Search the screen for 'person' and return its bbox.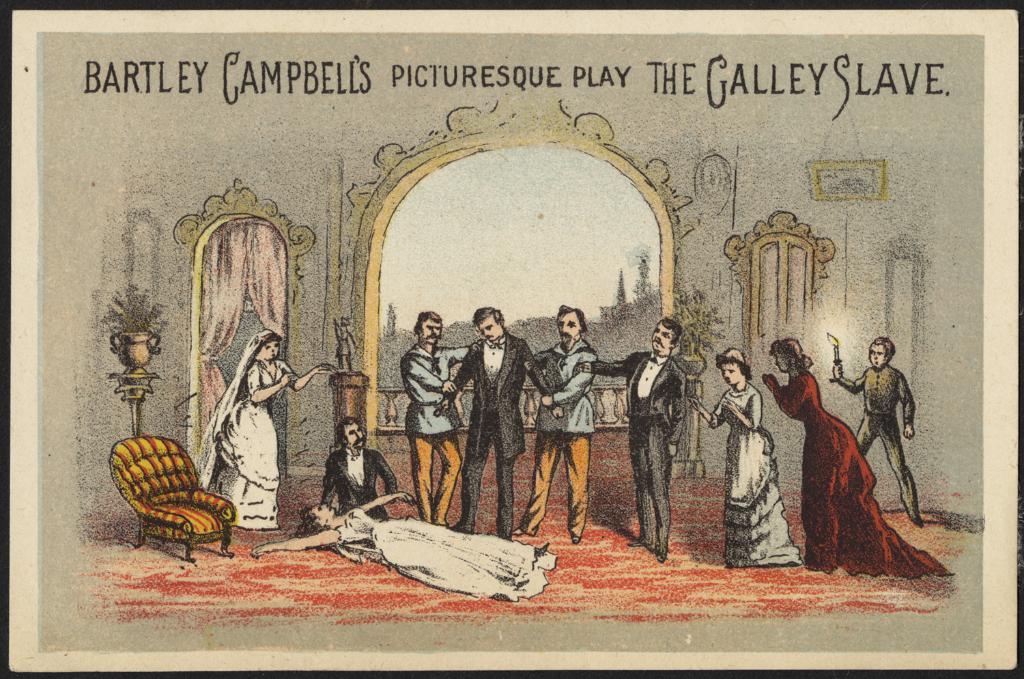
Found: crop(251, 489, 556, 597).
